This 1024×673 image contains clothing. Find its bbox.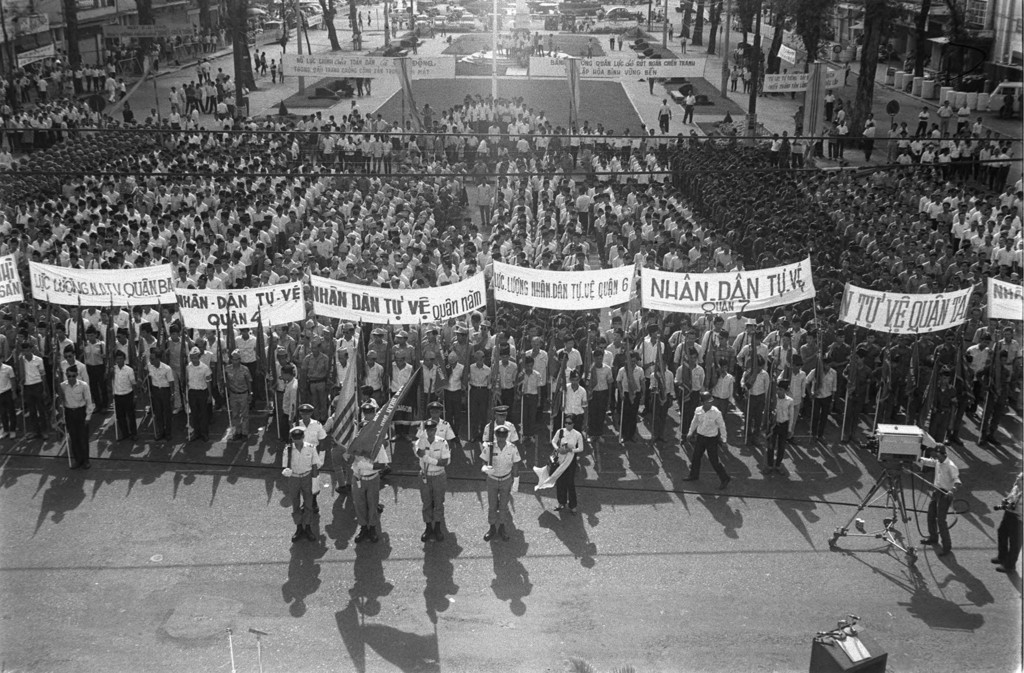
(x1=740, y1=364, x2=773, y2=440).
